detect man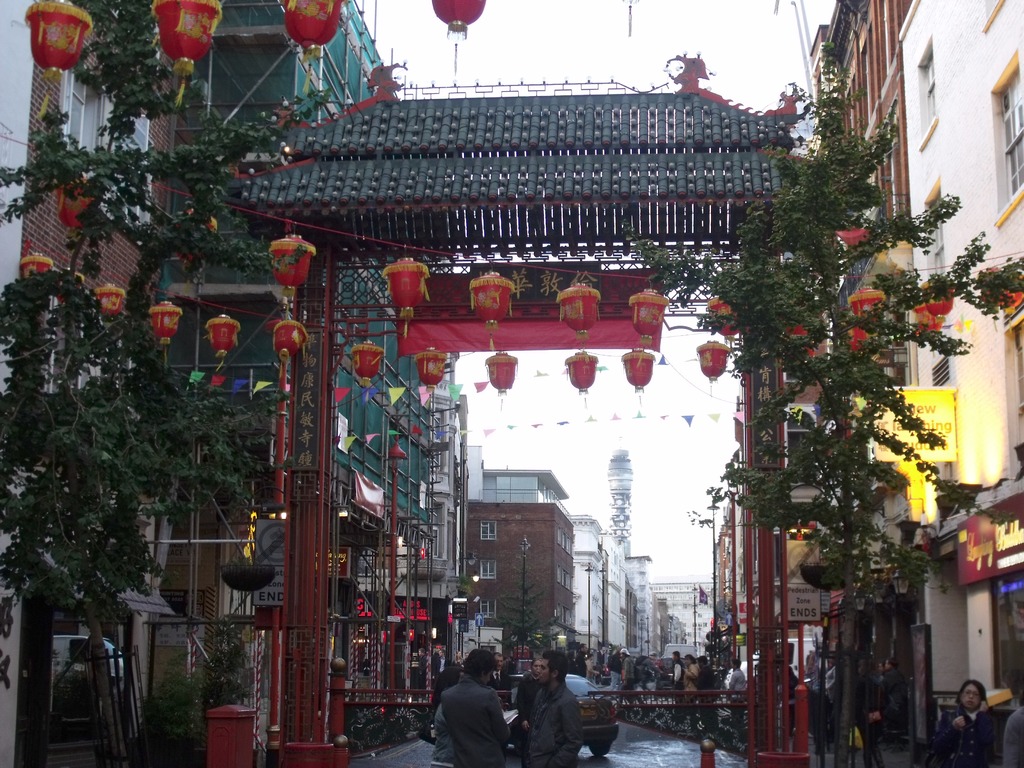
box=[727, 659, 746, 722]
